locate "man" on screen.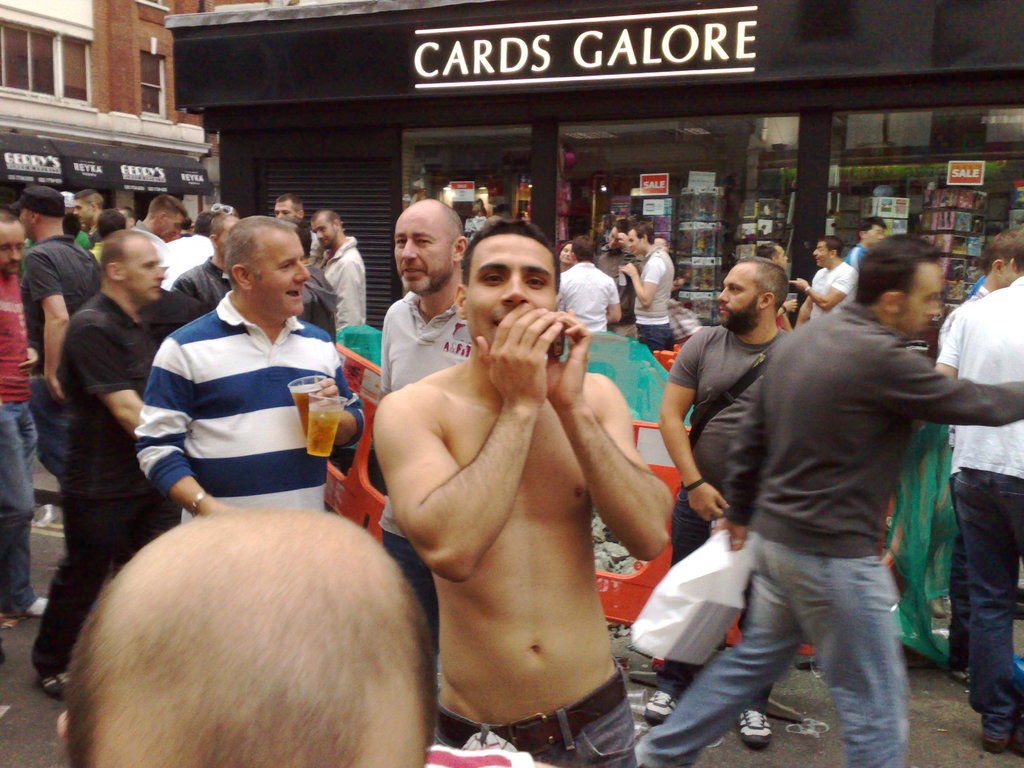
On screen at (559, 232, 618, 332).
